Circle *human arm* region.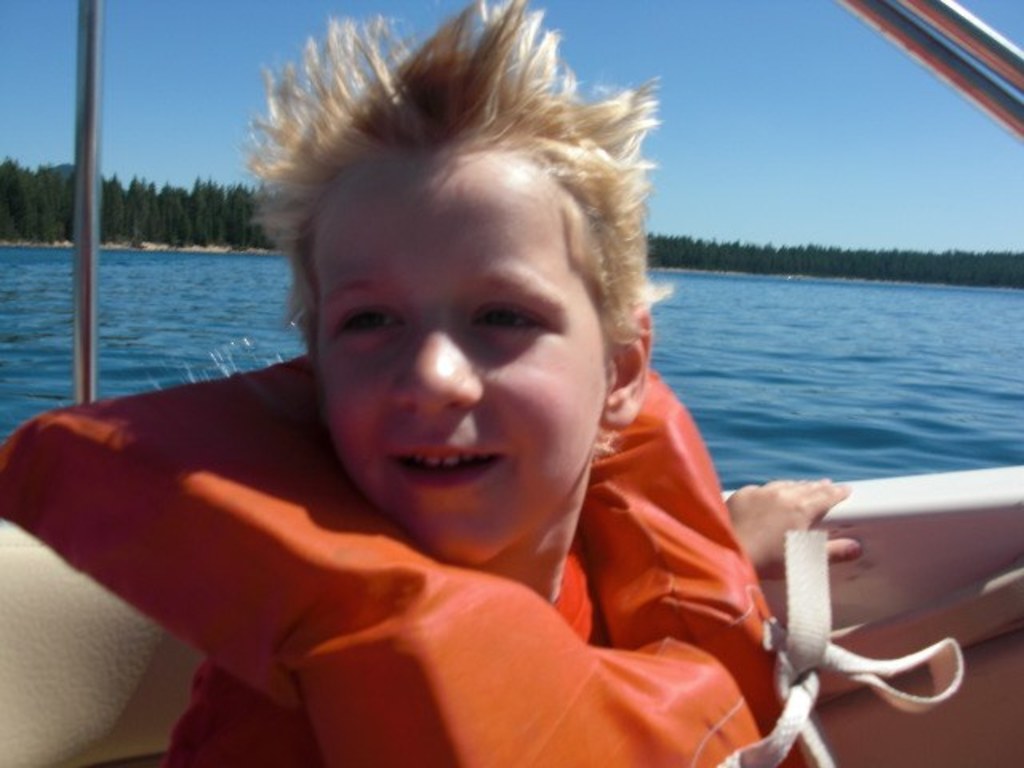
Region: BBox(723, 482, 866, 574).
